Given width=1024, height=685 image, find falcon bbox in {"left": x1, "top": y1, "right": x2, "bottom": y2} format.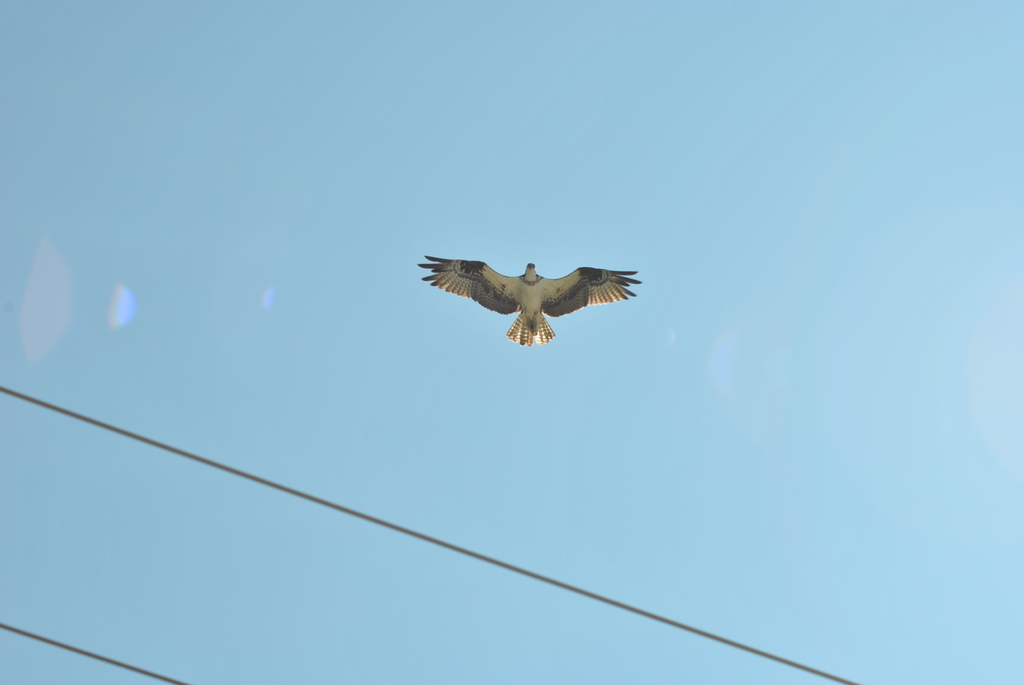
{"left": 416, "top": 248, "right": 653, "bottom": 354}.
